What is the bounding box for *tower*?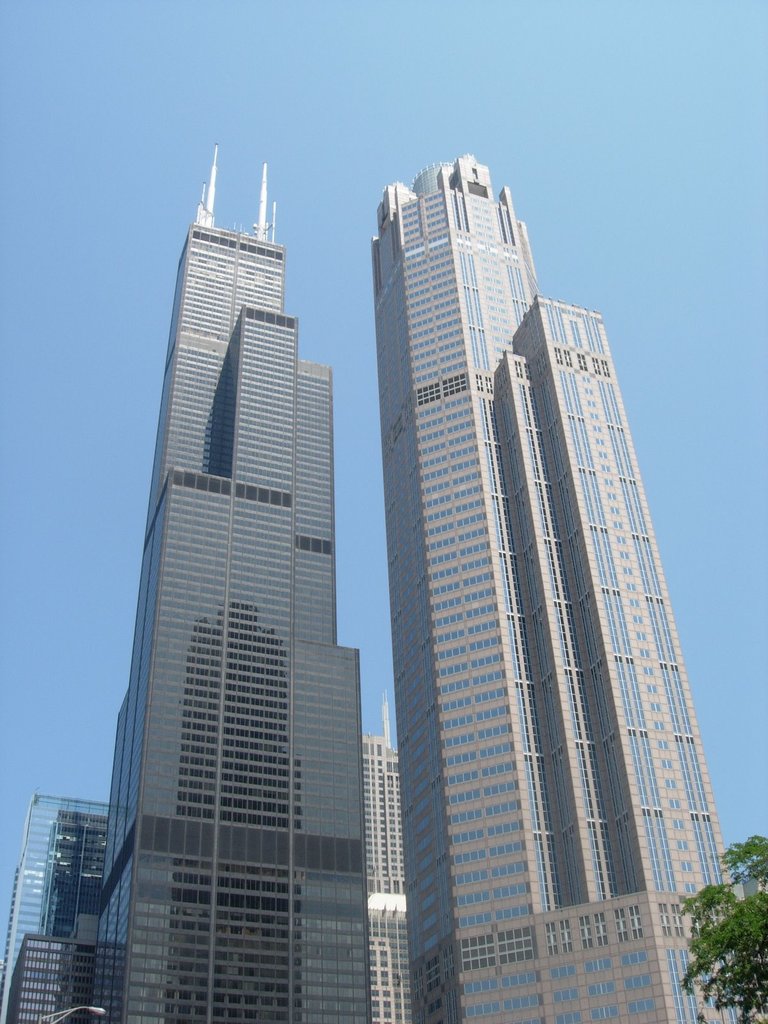
355/727/427/1023.
